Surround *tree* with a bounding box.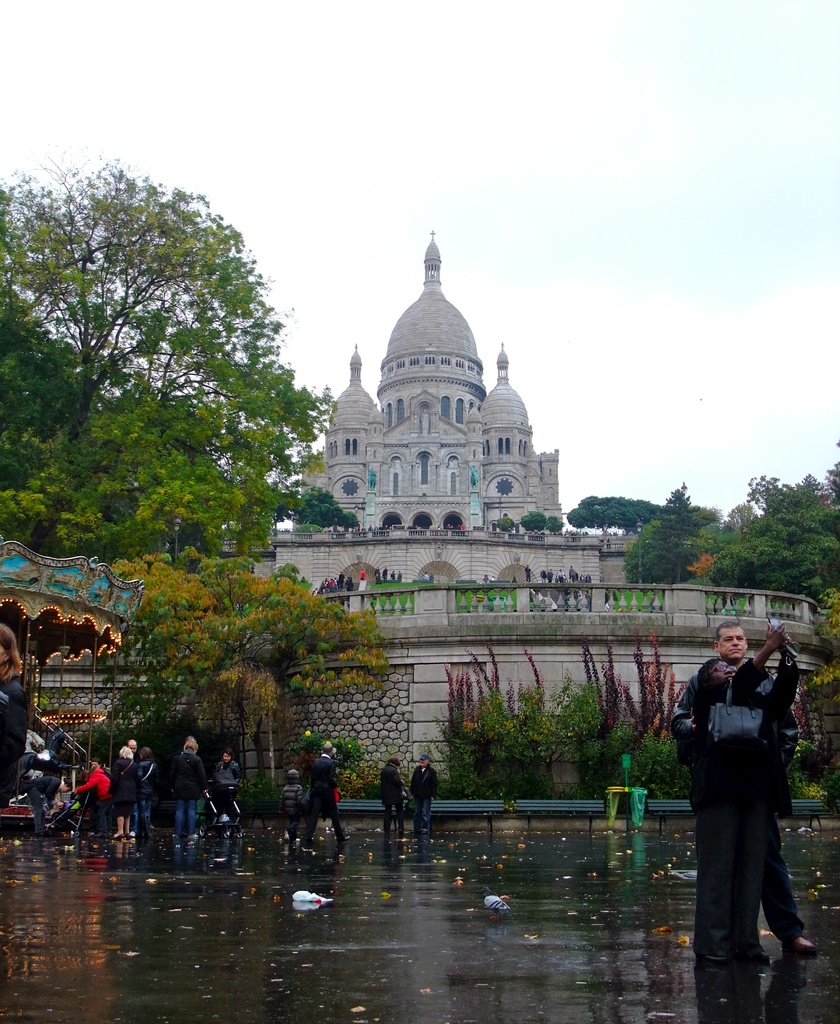
(622, 478, 710, 593).
